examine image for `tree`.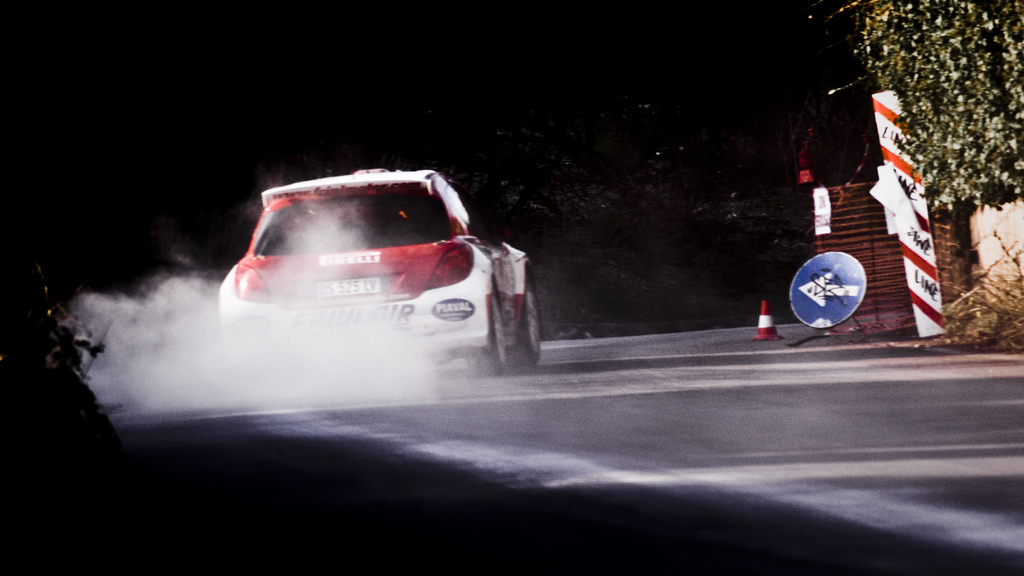
Examination result: bbox=[831, 16, 1014, 308].
